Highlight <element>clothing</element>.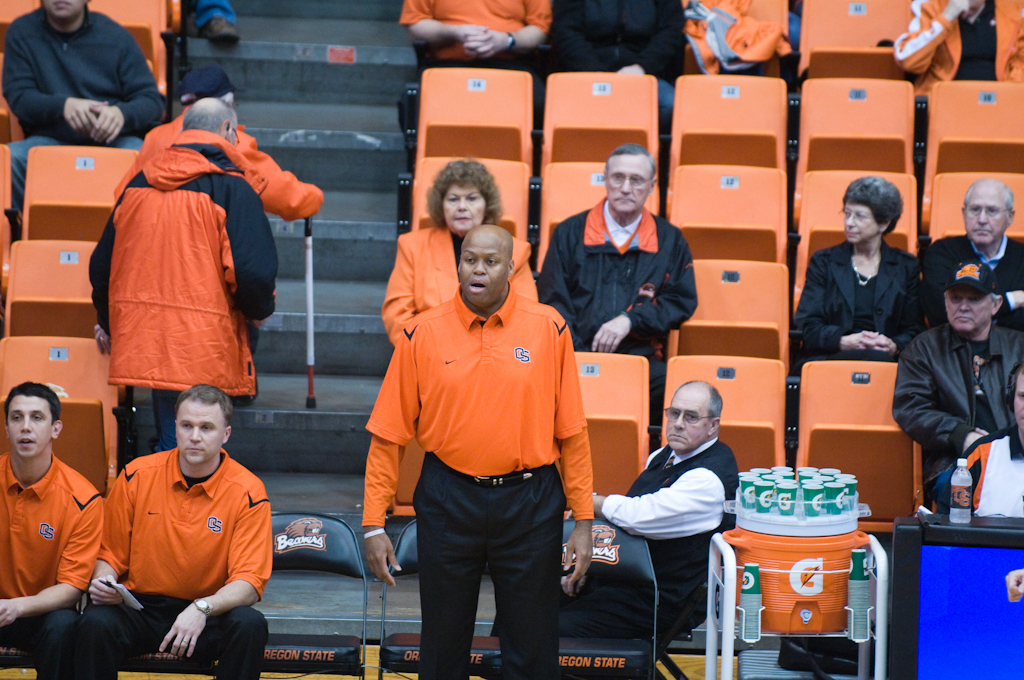
Highlighted region: detection(366, 280, 594, 679).
